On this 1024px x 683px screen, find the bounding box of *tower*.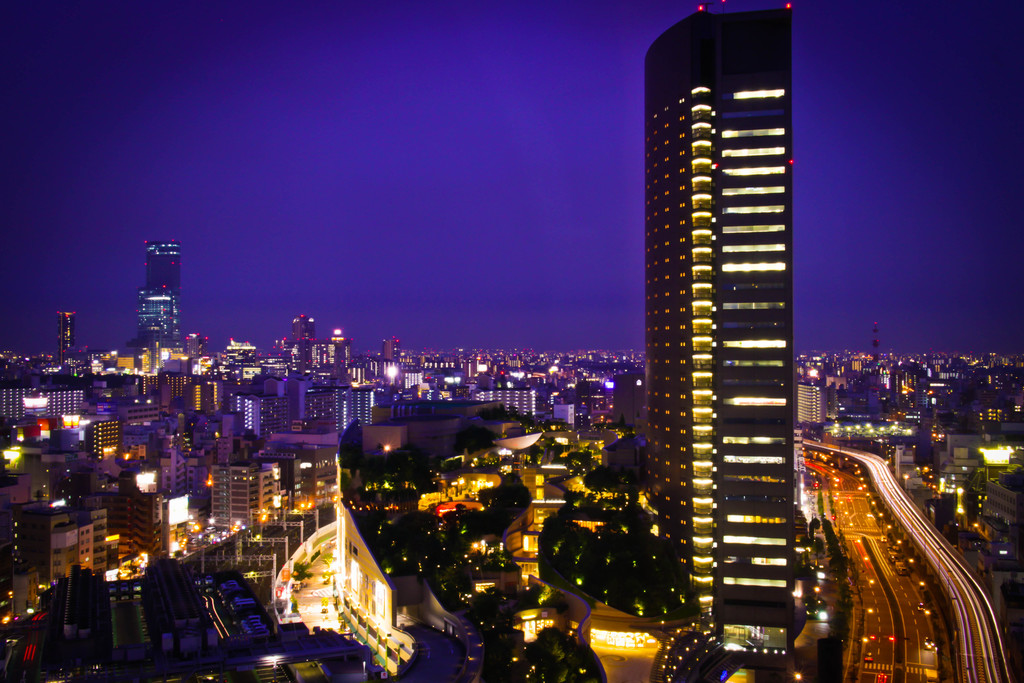
Bounding box: {"x1": 645, "y1": 0, "x2": 813, "y2": 667}.
